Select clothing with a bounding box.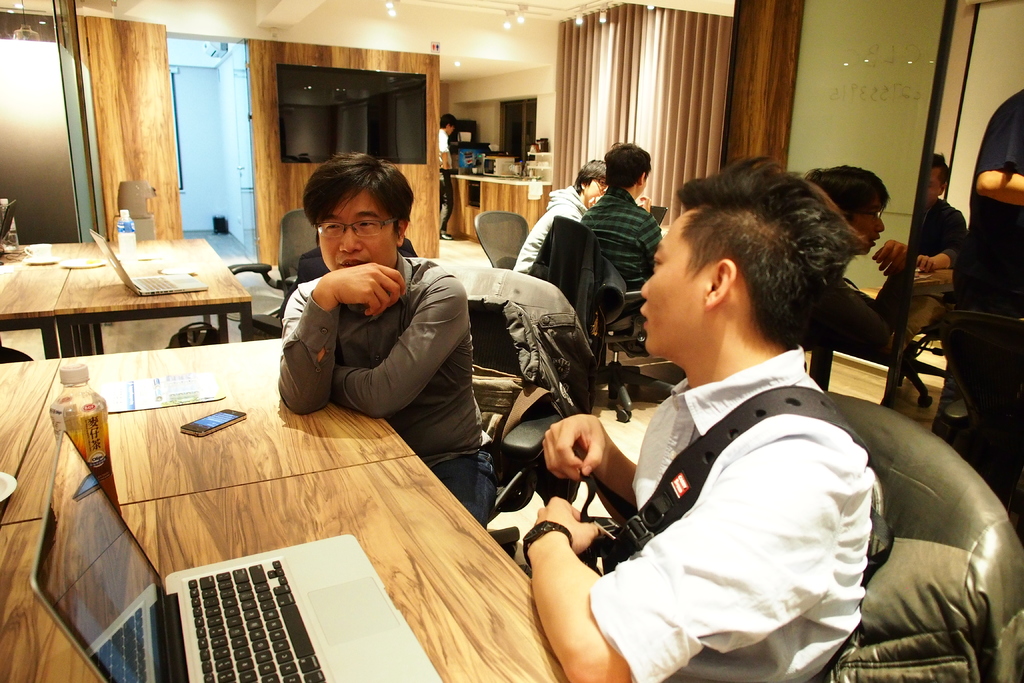
581/188/666/308.
